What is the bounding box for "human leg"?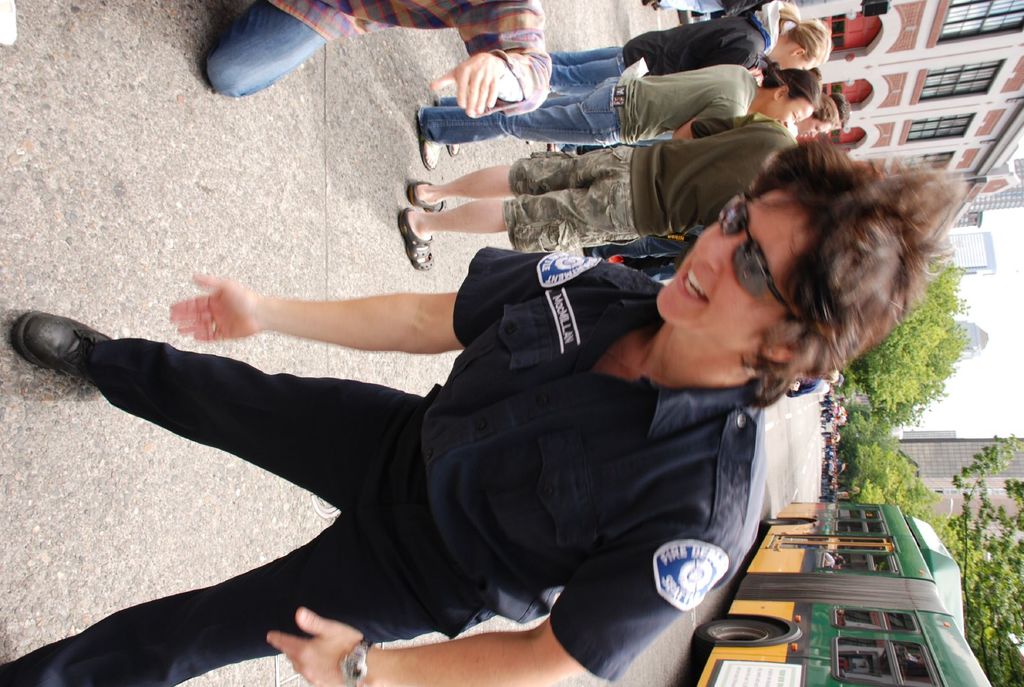
locate(550, 54, 630, 99).
